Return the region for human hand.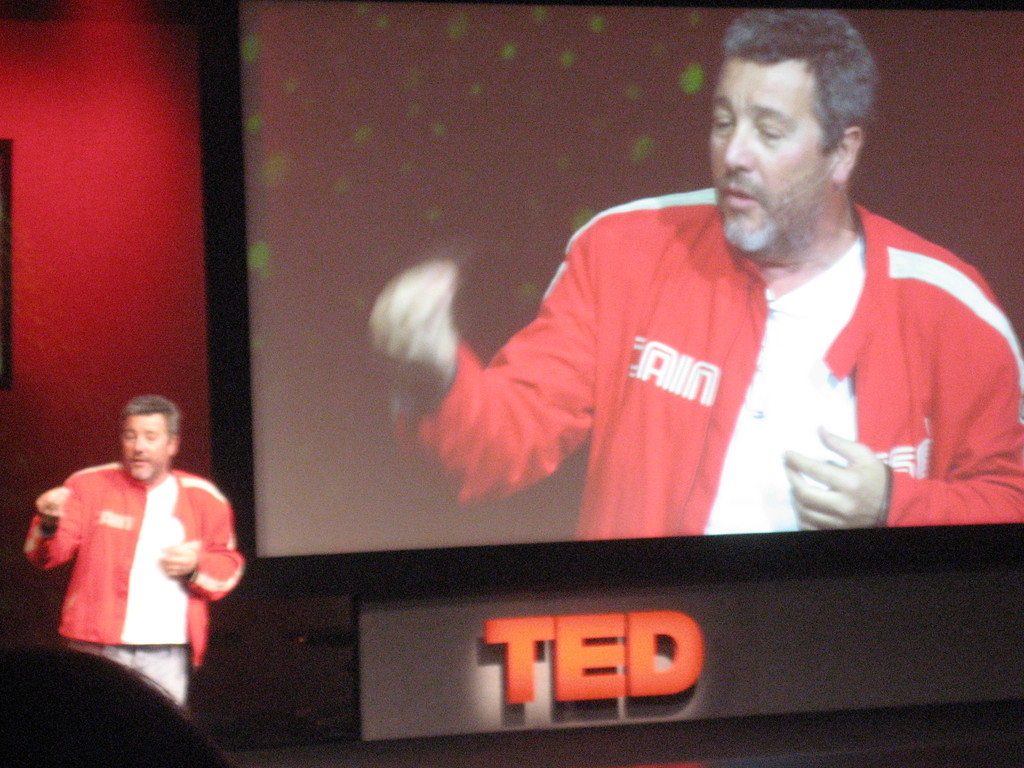
[799, 420, 907, 515].
